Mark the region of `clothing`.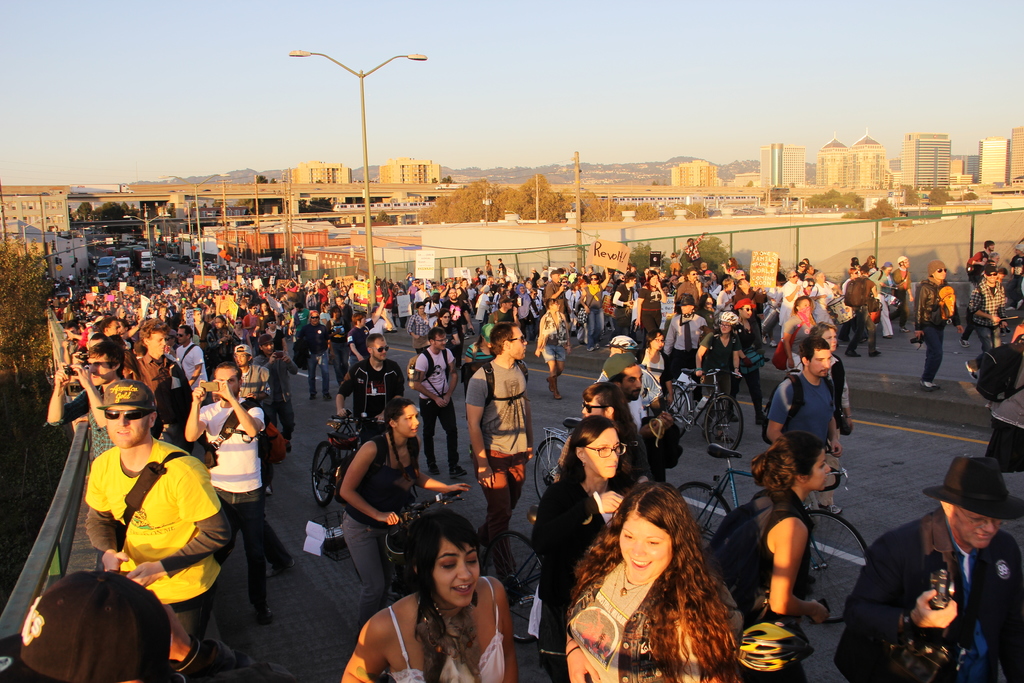
Region: bbox=(63, 376, 134, 464).
